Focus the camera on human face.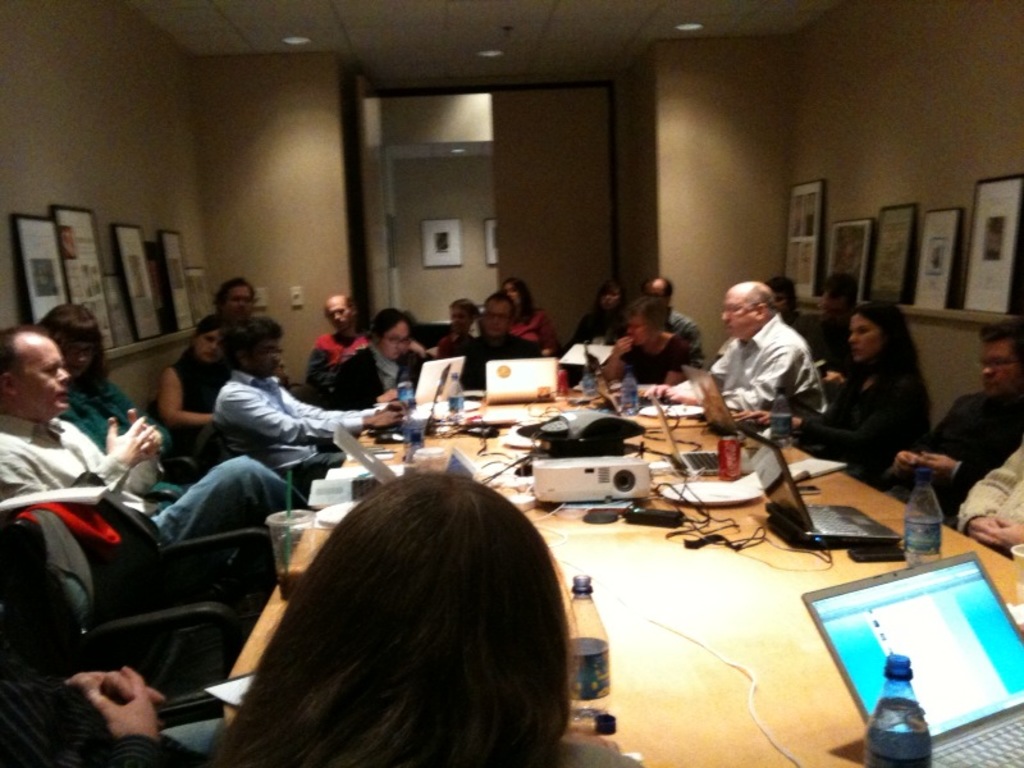
Focus region: bbox(223, 285, 252, 321).
